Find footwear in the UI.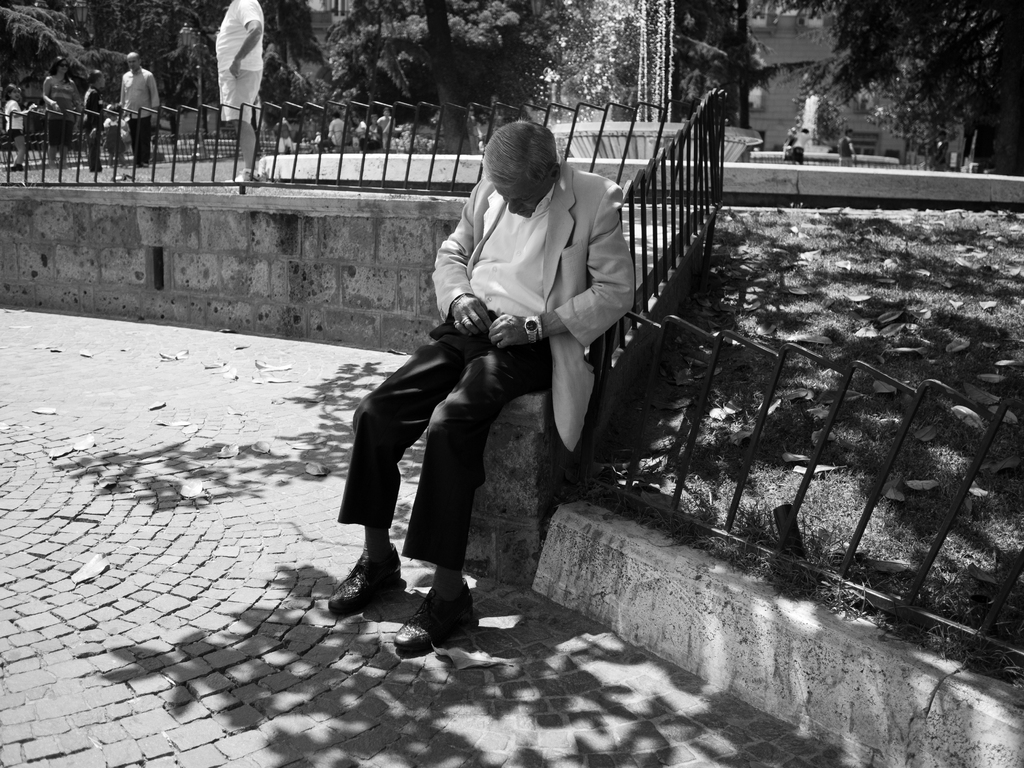
UI element at [x1=394, y1=579, x2=476, y2=648].
